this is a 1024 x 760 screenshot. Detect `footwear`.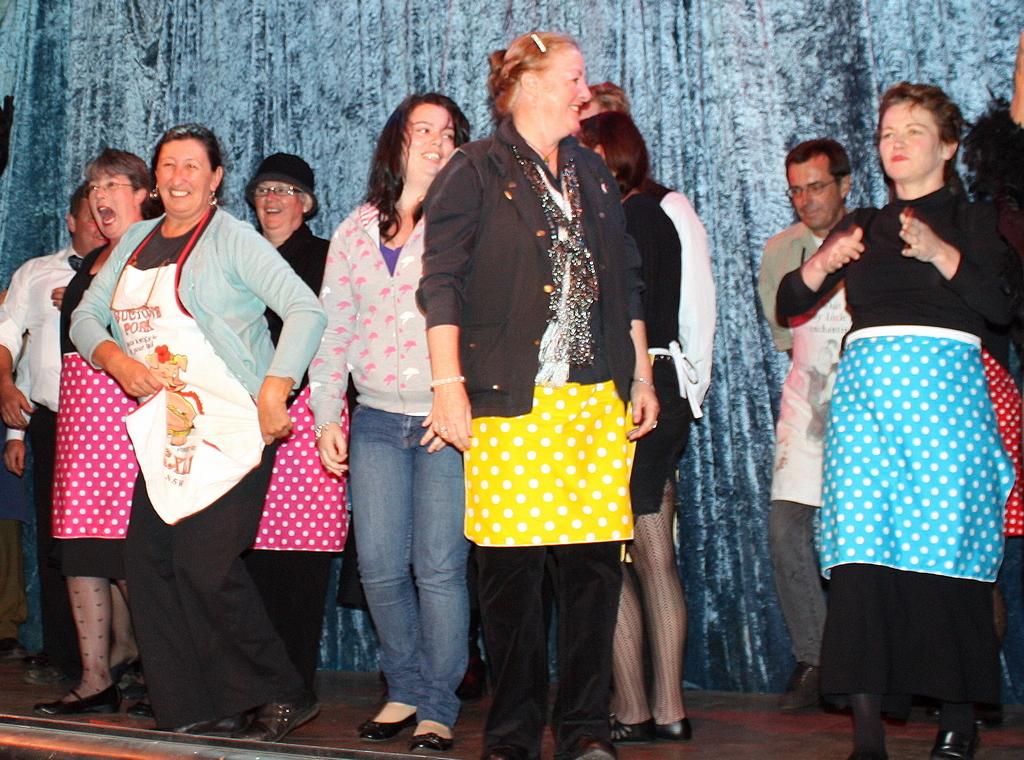
locate(231, 700, 318, 742).
